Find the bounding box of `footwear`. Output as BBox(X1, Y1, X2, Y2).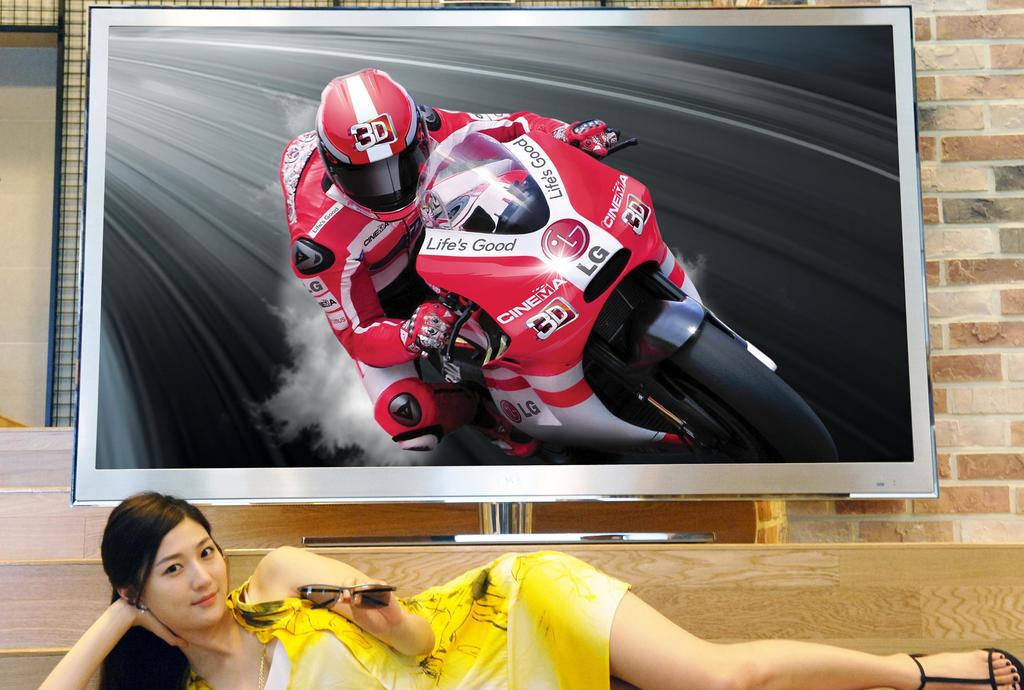
BBox(909, 646, 1023, 689).
